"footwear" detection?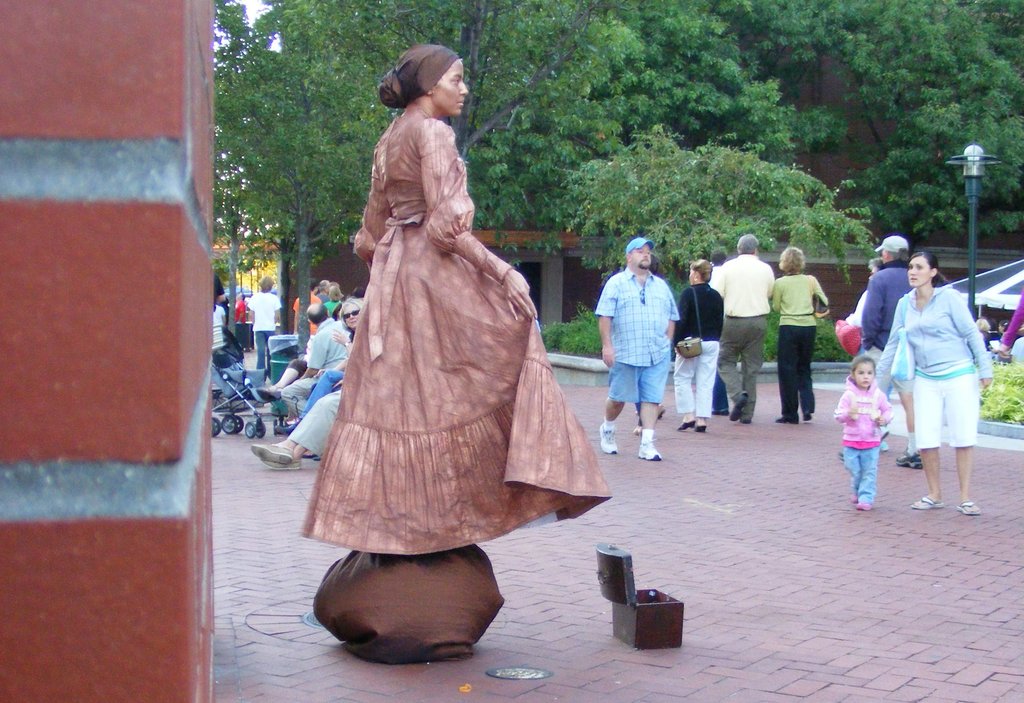
x1=630 y1=424 x2=638 y2=433
